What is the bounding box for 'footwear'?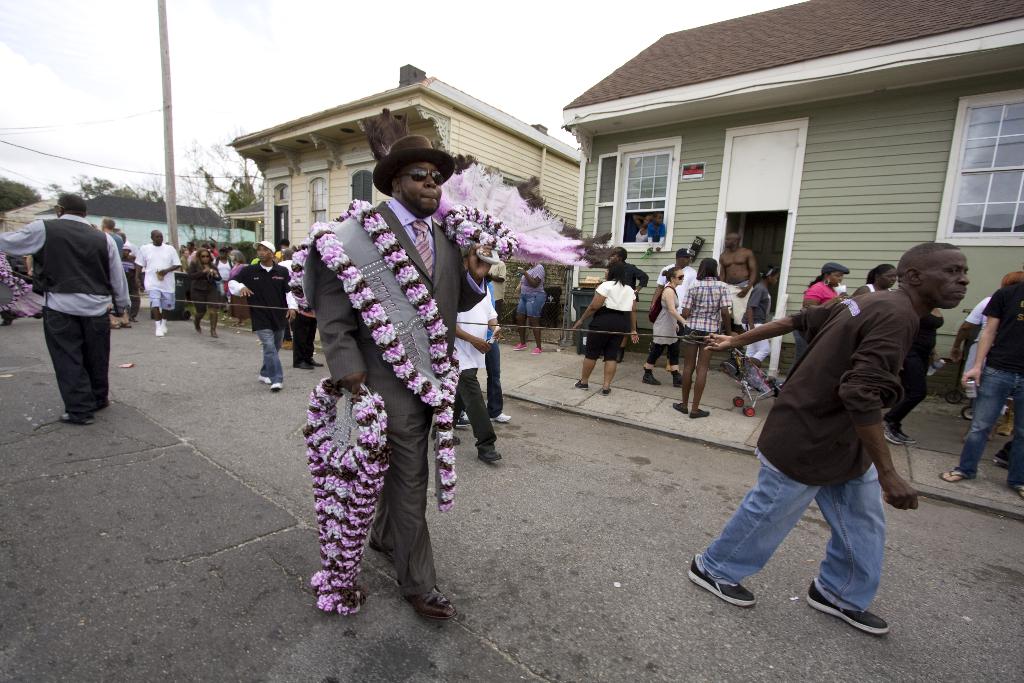
573:377:589:388.
